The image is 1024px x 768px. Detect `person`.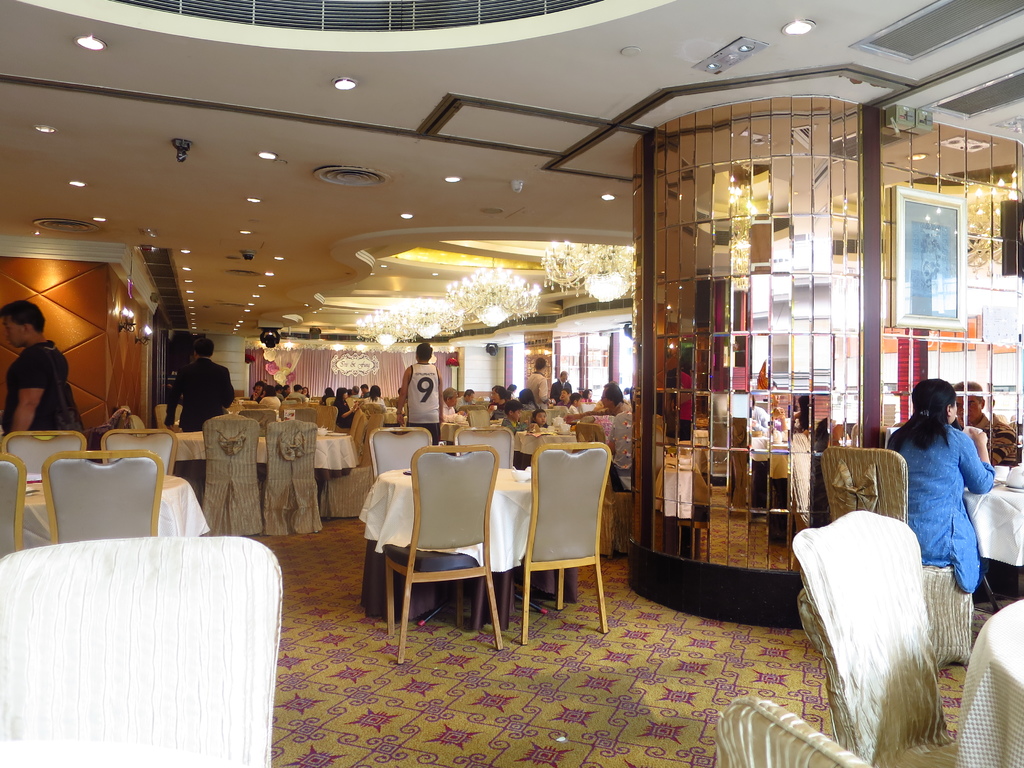
Detection: [left=365, top=385, right=385, bottom=408].
